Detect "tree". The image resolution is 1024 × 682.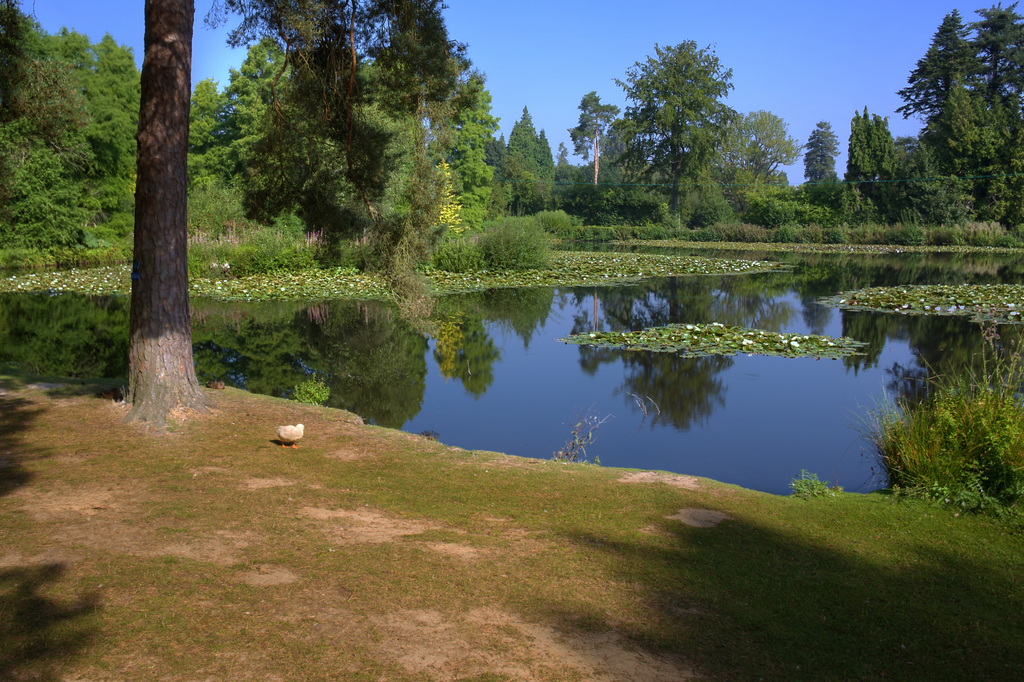
bbox(883, 127, 952, 219).
